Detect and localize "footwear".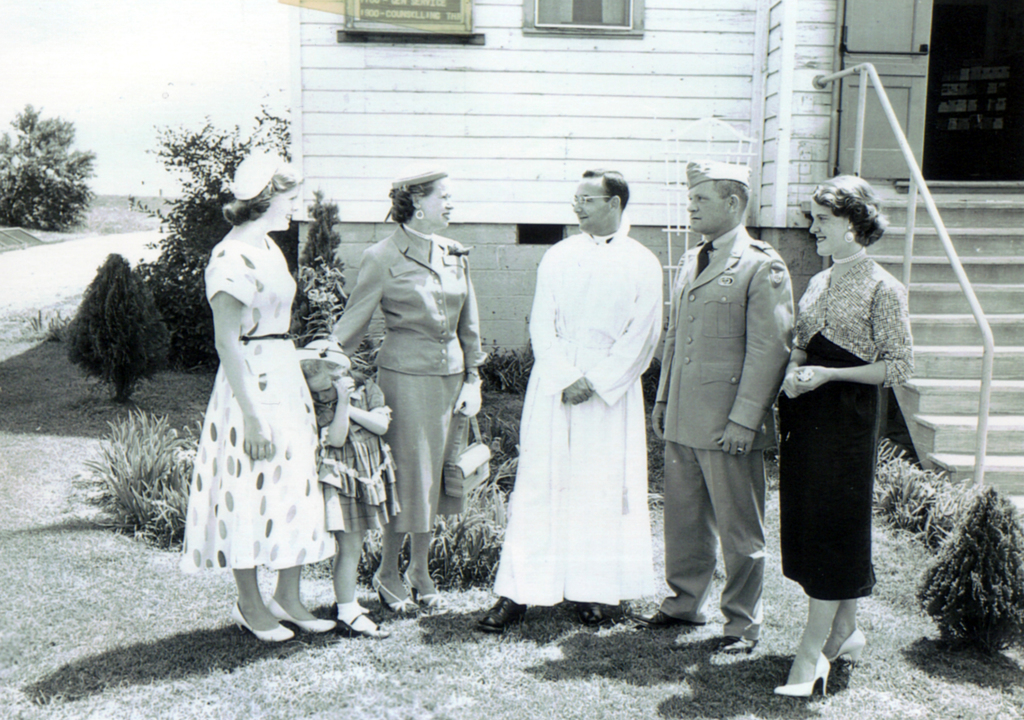
Localized at Rect(720, 636, 760, 652).
